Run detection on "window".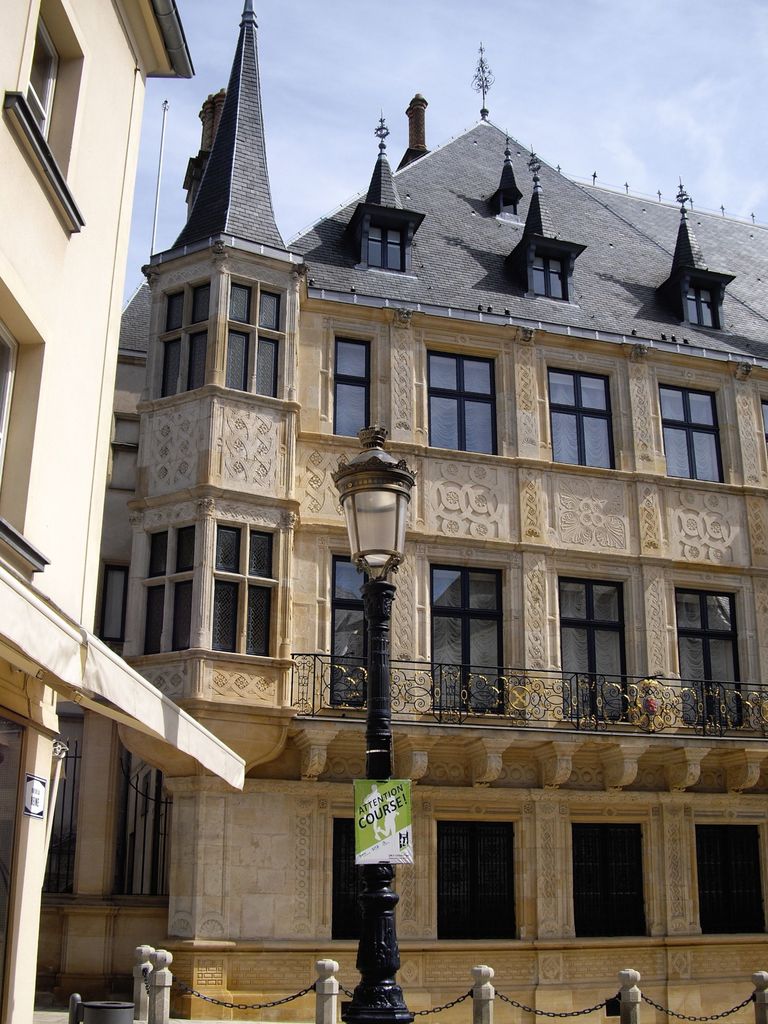
Result: box(664, 386, 737, 477).
